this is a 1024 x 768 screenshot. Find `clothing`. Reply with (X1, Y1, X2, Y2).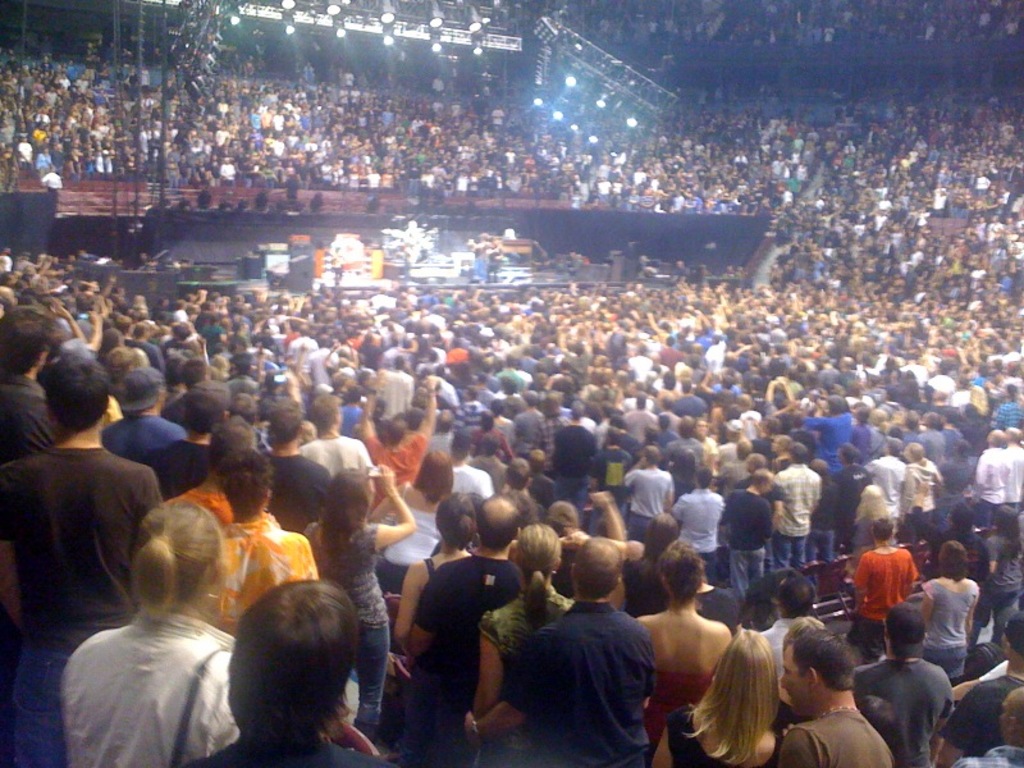
(101, 415, 188, 458).
